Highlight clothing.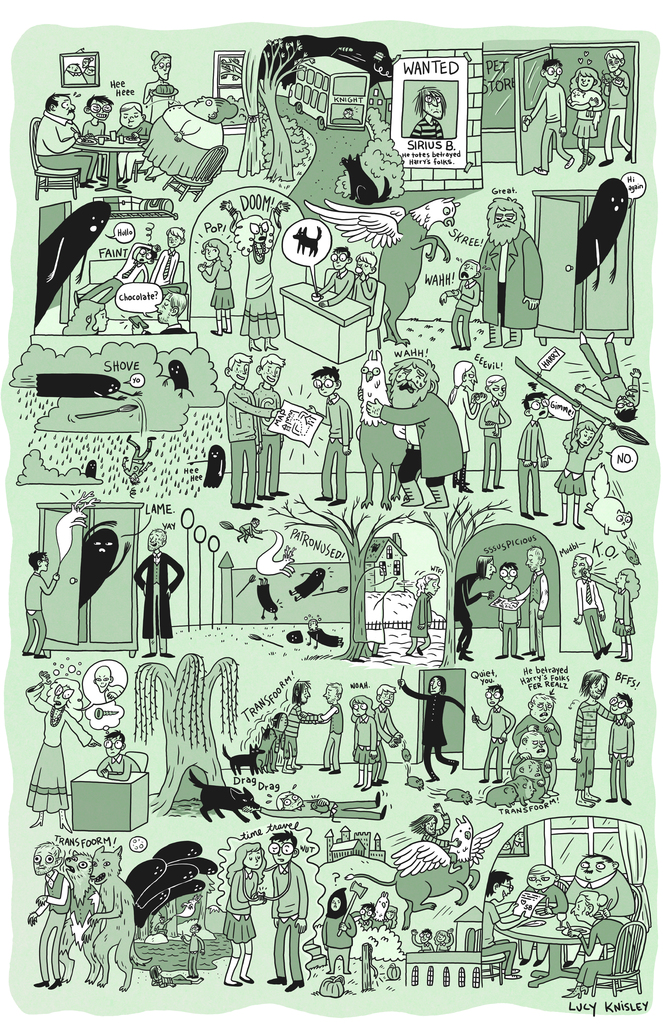
Highlighted region: 75, 118, 115, 156.
